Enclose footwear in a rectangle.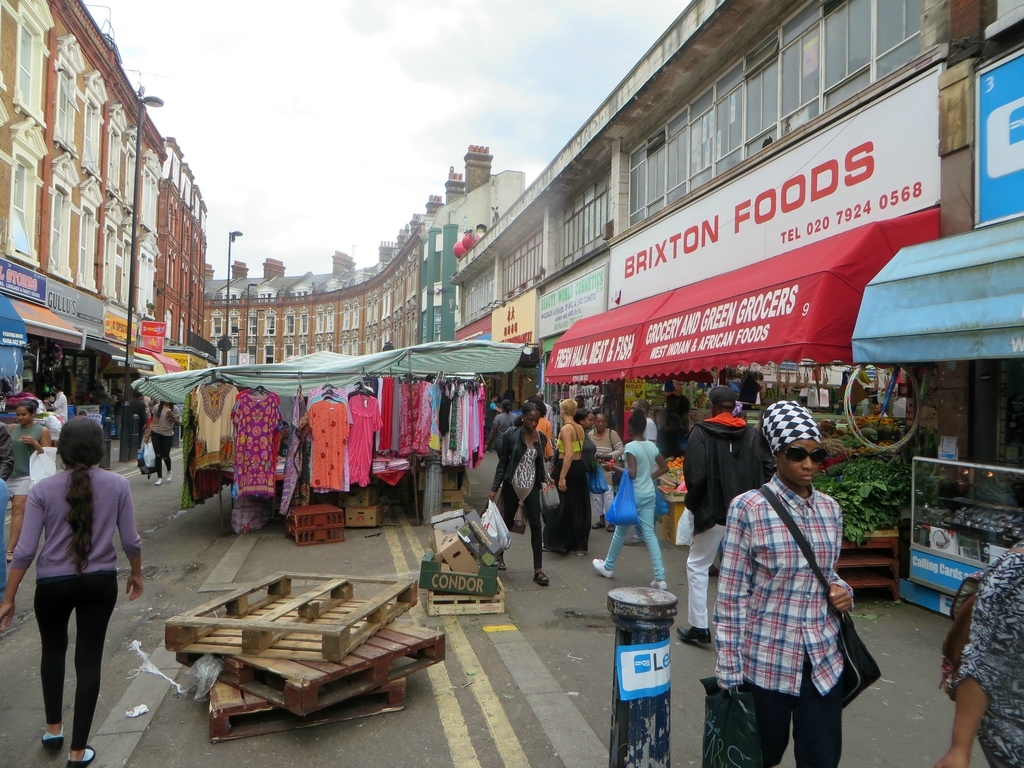
651,580,668,591.
